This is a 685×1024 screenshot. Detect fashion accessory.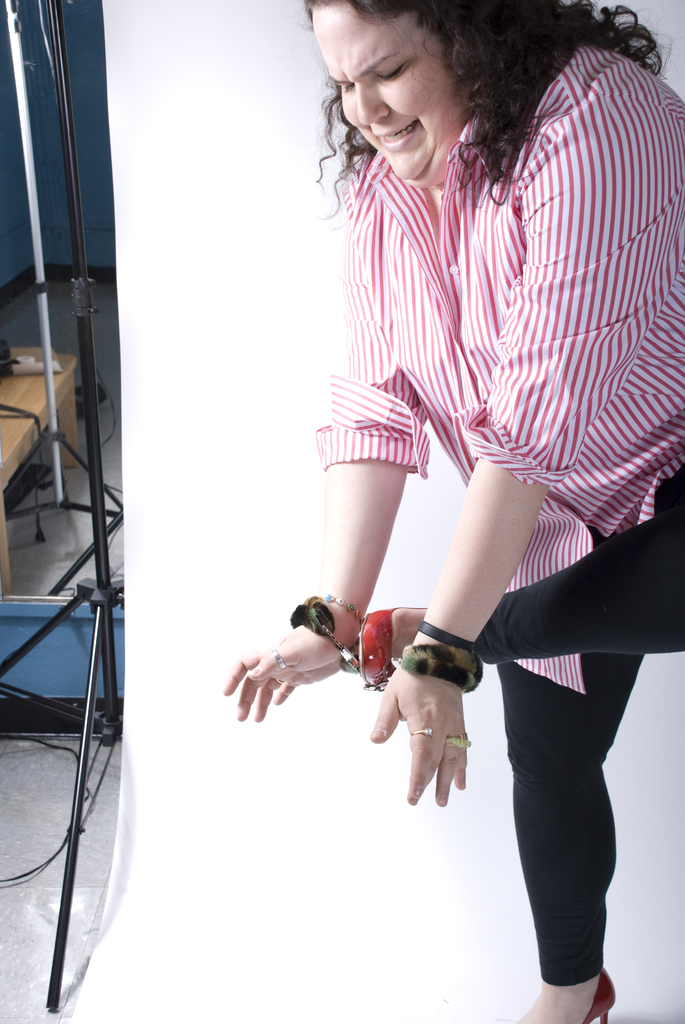
<box>317,595,368,622</box>.
